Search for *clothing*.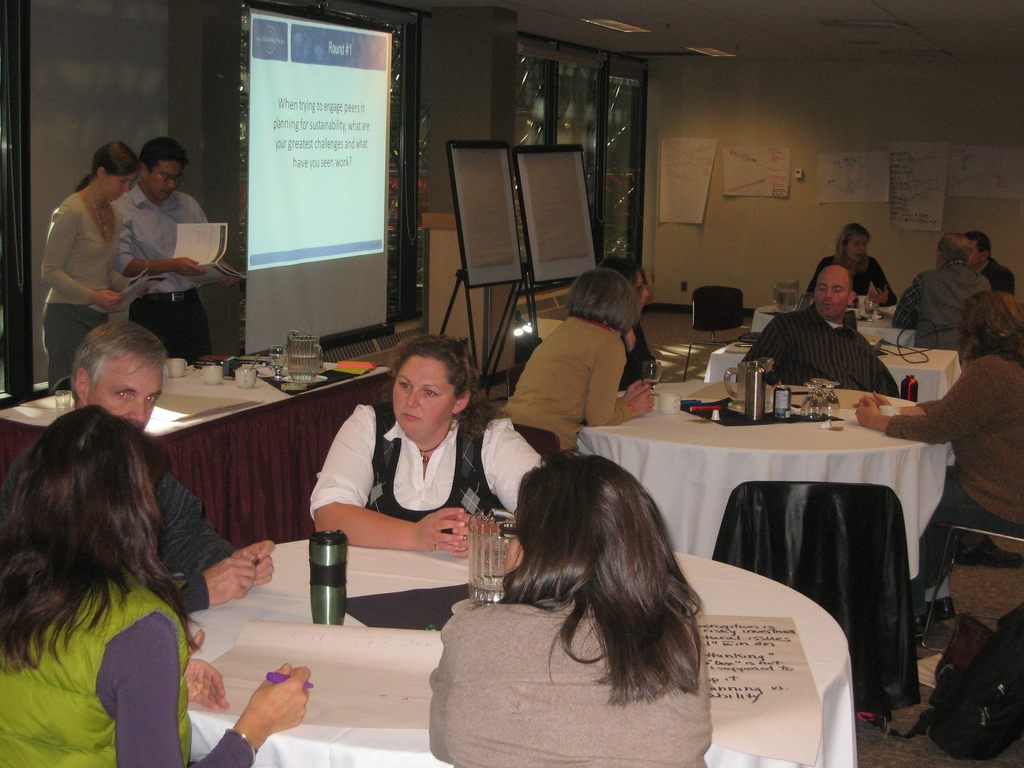
Found at <region>707, 480, 919, 709</region>.
